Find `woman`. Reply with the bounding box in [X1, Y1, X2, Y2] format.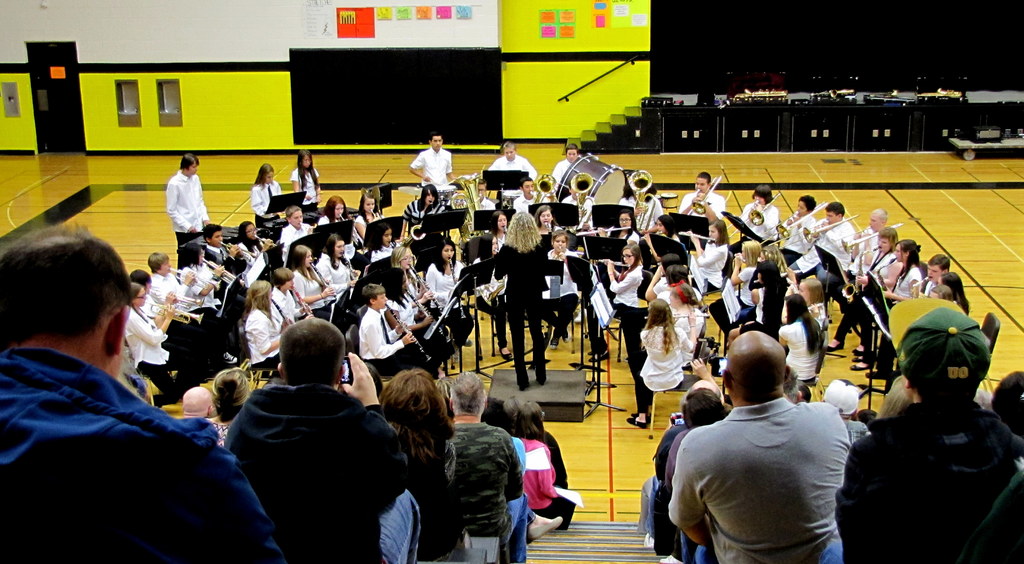
[291, 239, 344, 323].
